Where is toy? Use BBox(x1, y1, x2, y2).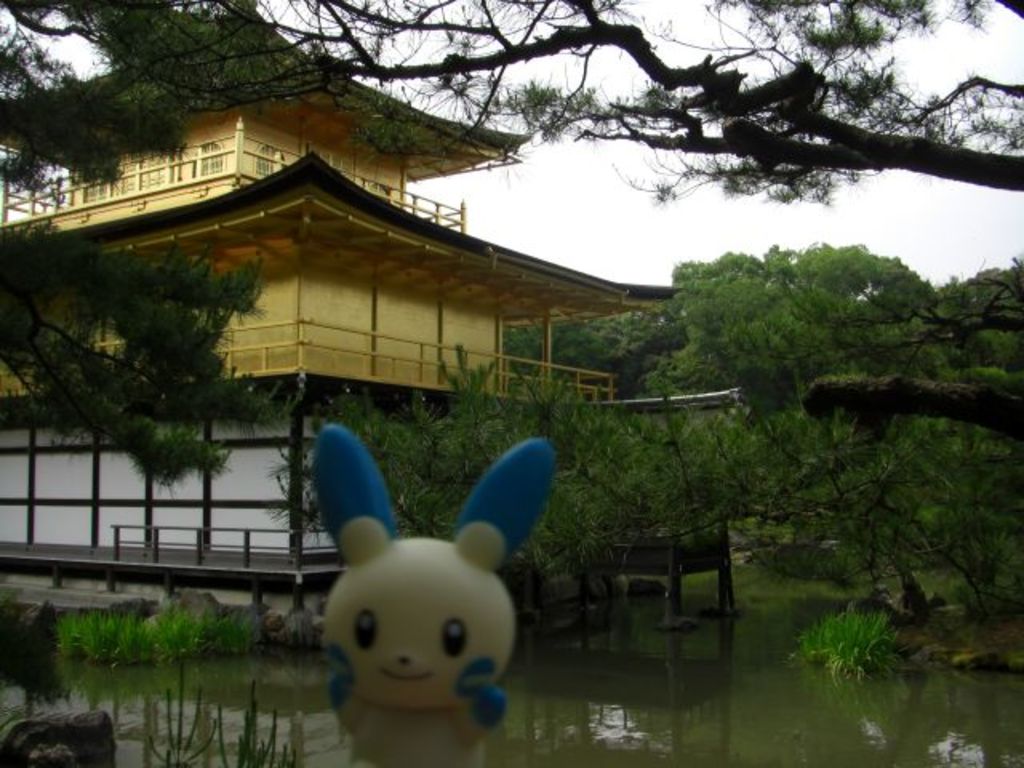
BBox(301, 432, 531, 765).
